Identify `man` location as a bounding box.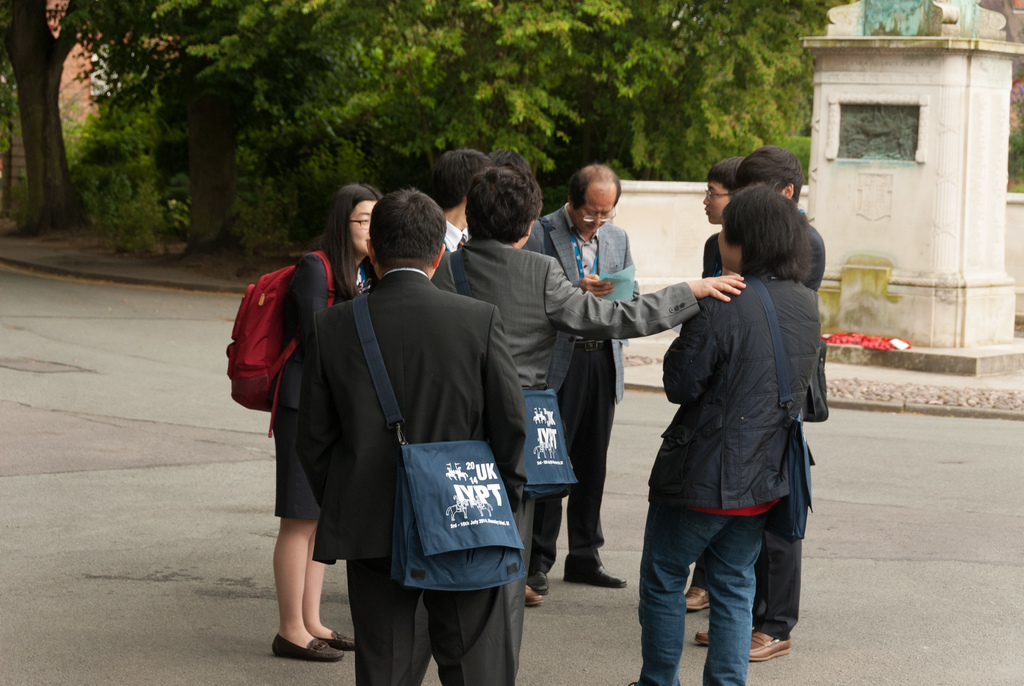
rect(449, 165, 745, 684).
